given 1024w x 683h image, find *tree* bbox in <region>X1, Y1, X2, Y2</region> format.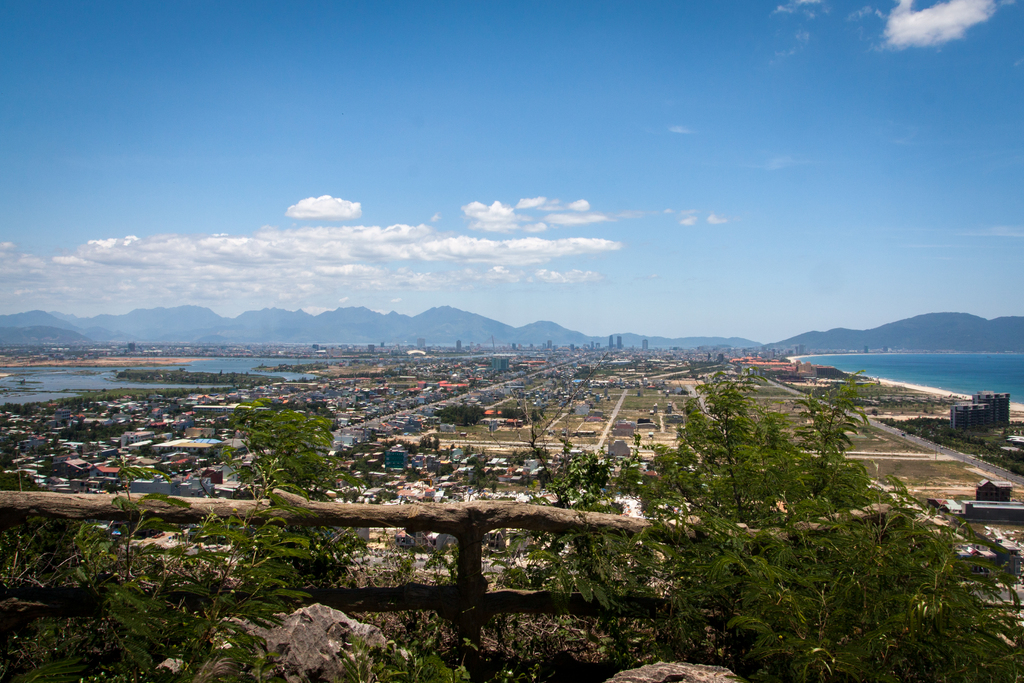
<region>82, 375, 364, 682</region>.
